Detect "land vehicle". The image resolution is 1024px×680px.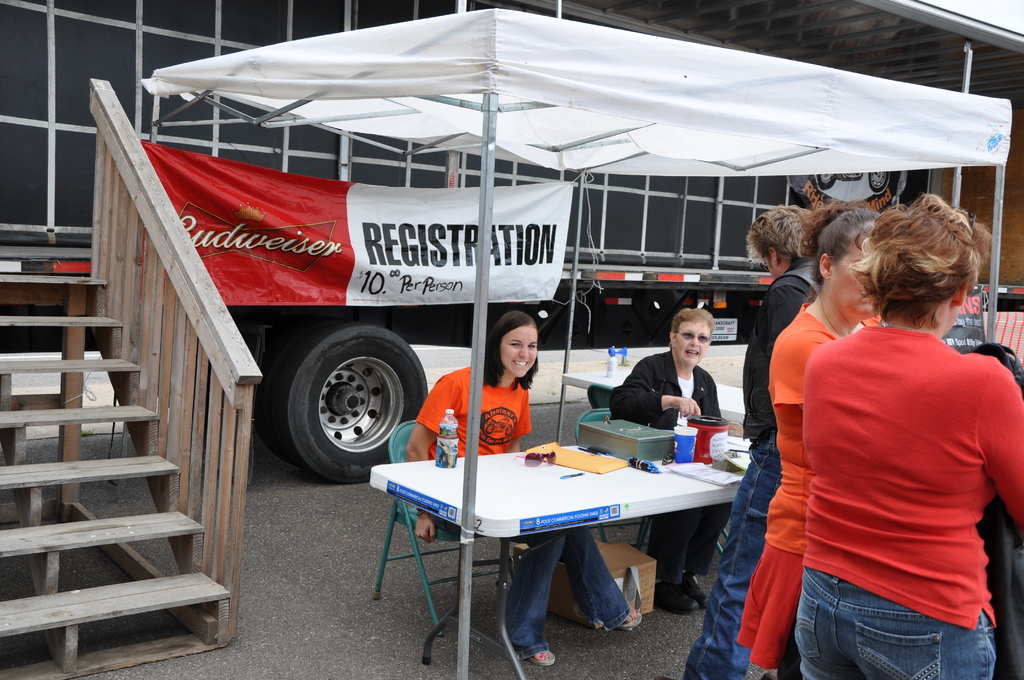
(0,0,1023,487).
